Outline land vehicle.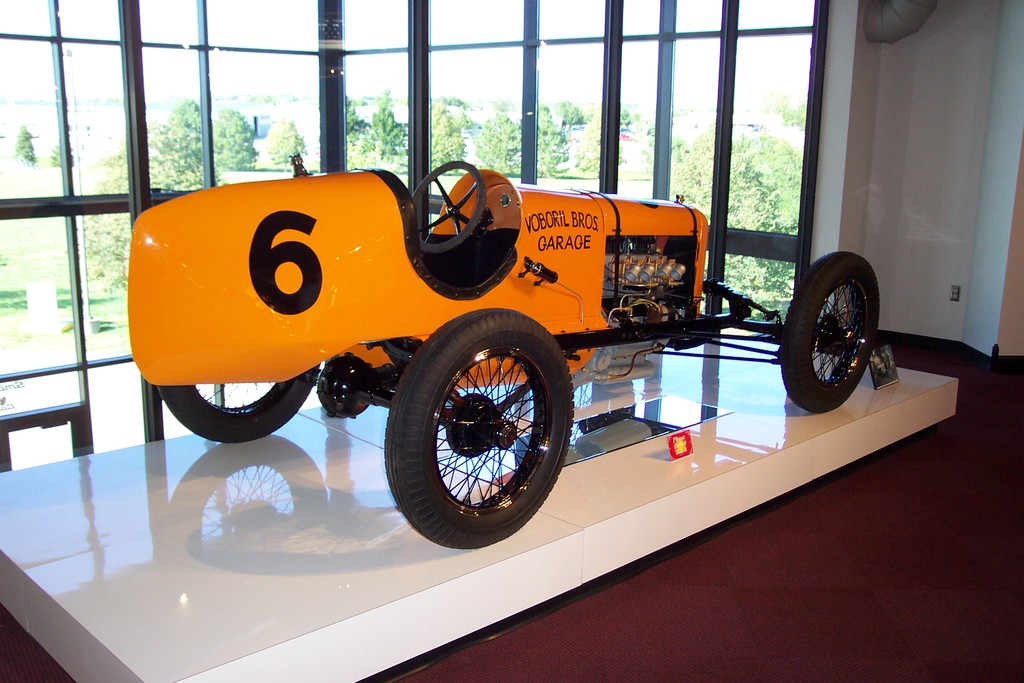
Outline: box=[133, 114, 841, 552].
